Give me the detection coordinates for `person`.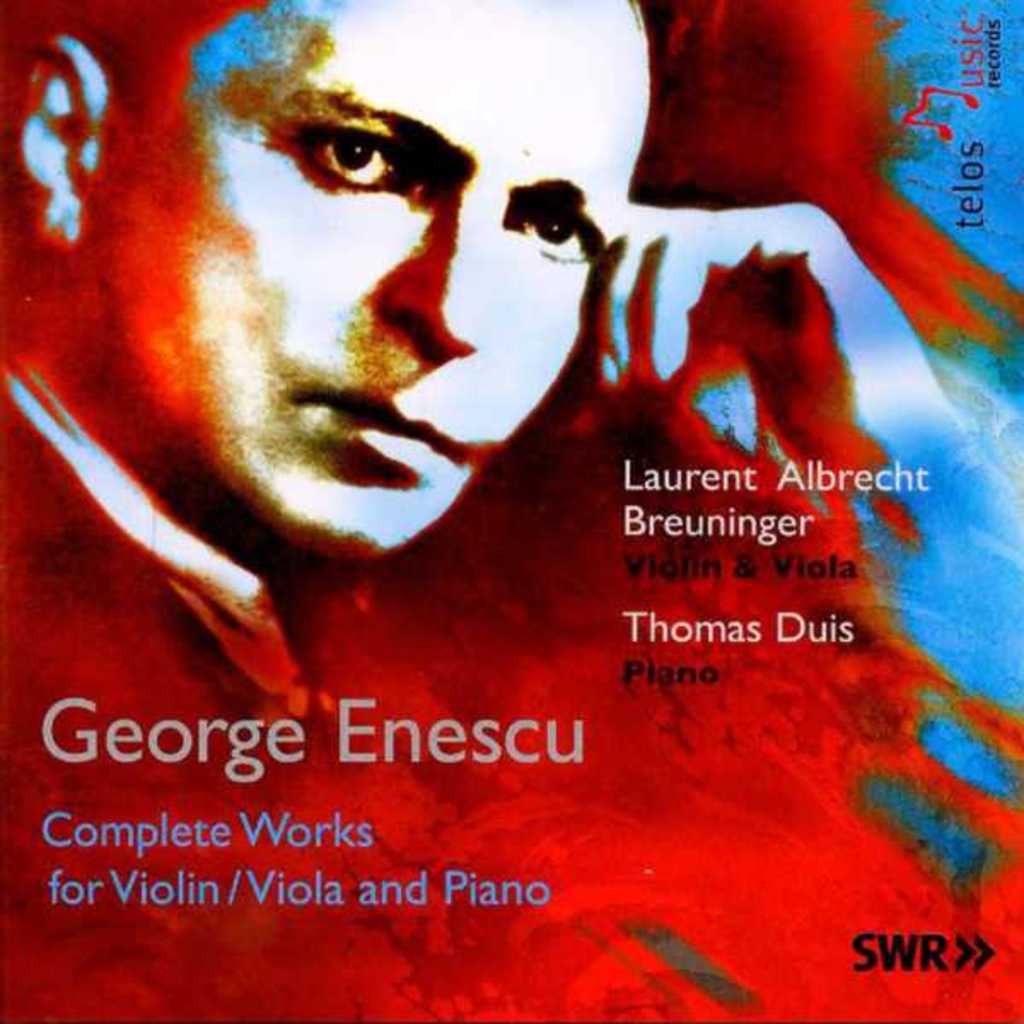
[0,0,1022,1021].
